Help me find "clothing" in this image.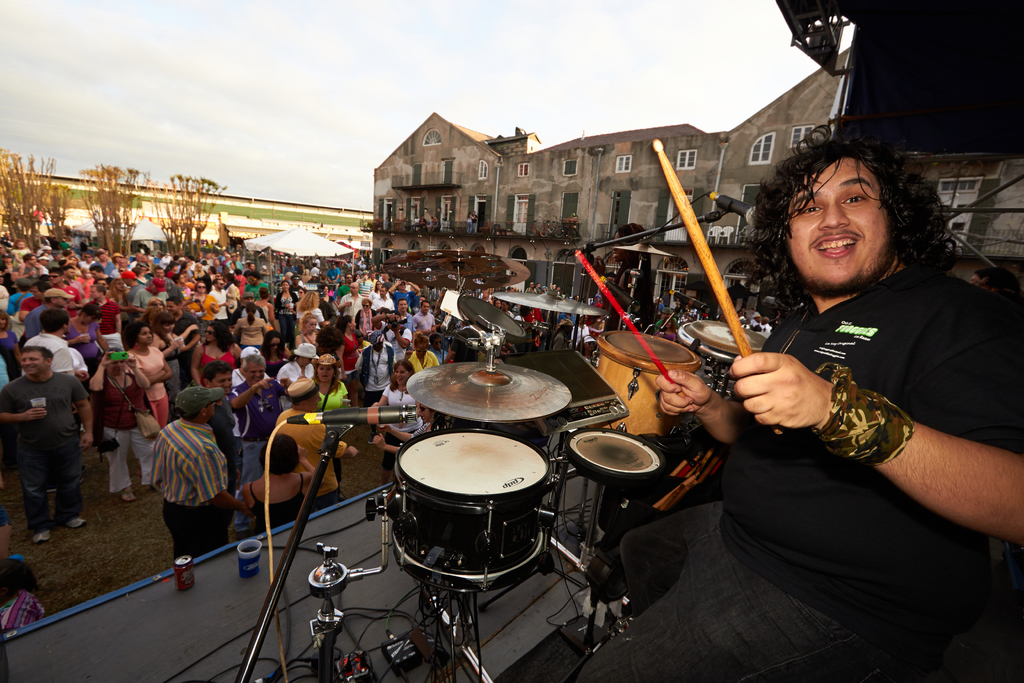
Found it: bbox=[178, 290, 224, 324].
